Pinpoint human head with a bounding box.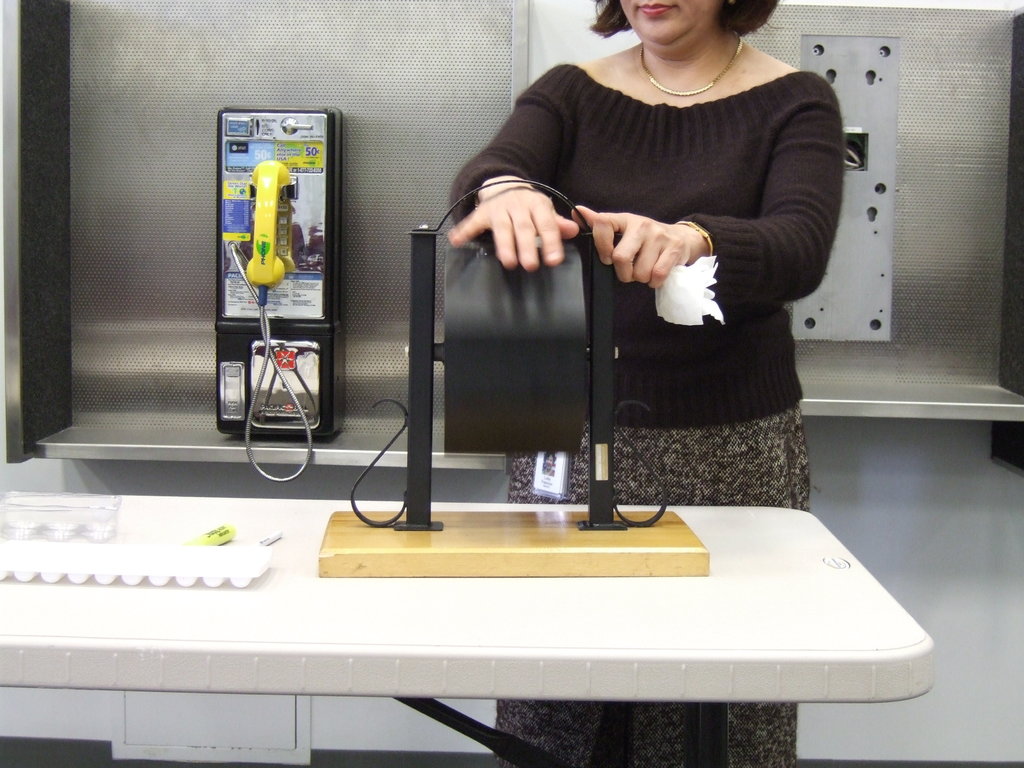
590 0 781 58.
